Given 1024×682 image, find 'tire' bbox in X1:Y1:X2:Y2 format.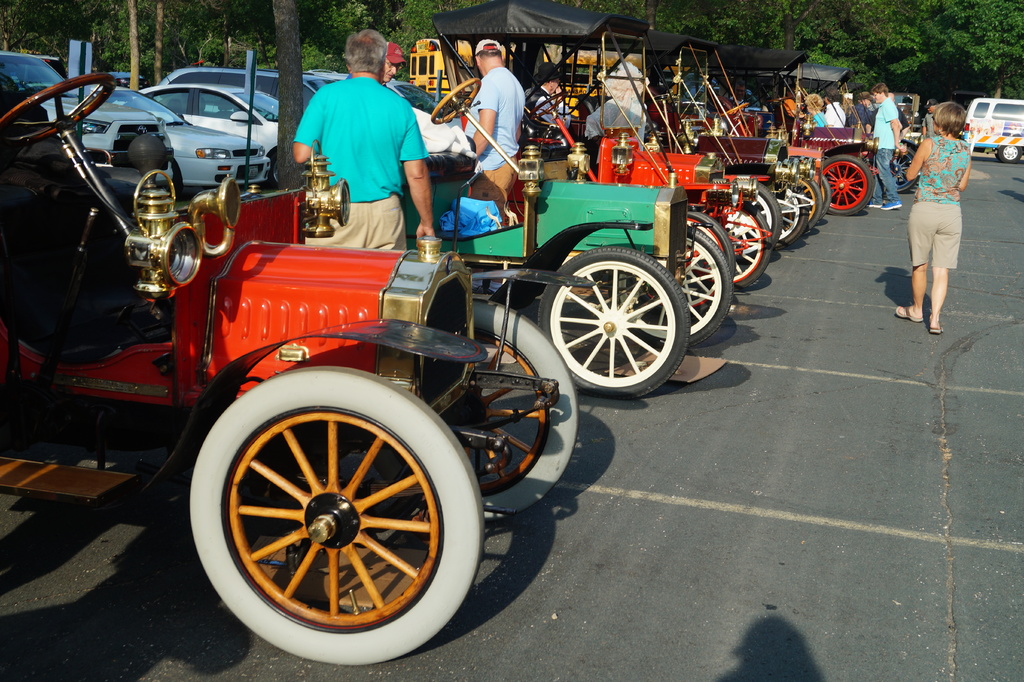
186:359:485:670.
